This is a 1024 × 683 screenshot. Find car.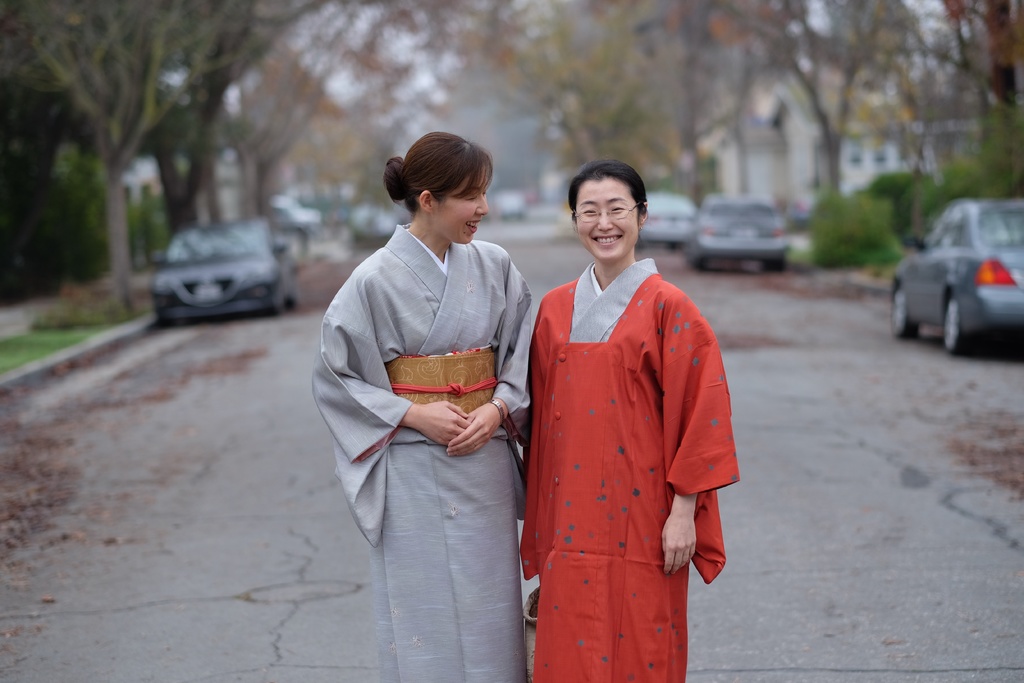
Bounding box: 896, 199, 1016, 344.
